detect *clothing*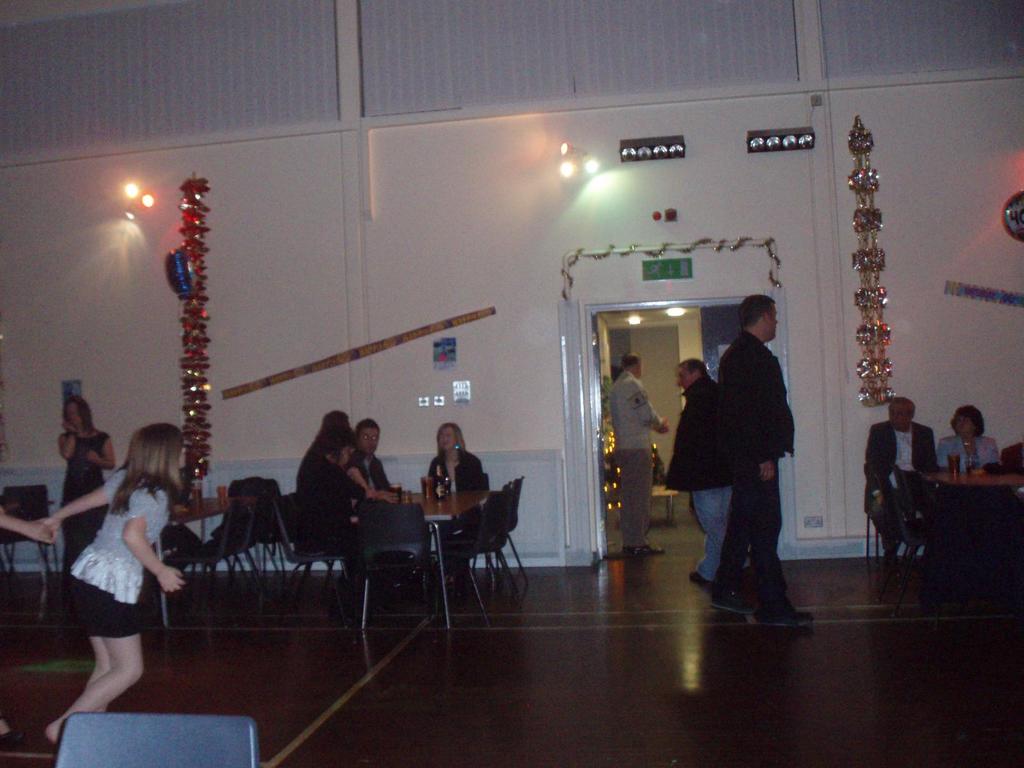
<box>69,468,172,632</box>
